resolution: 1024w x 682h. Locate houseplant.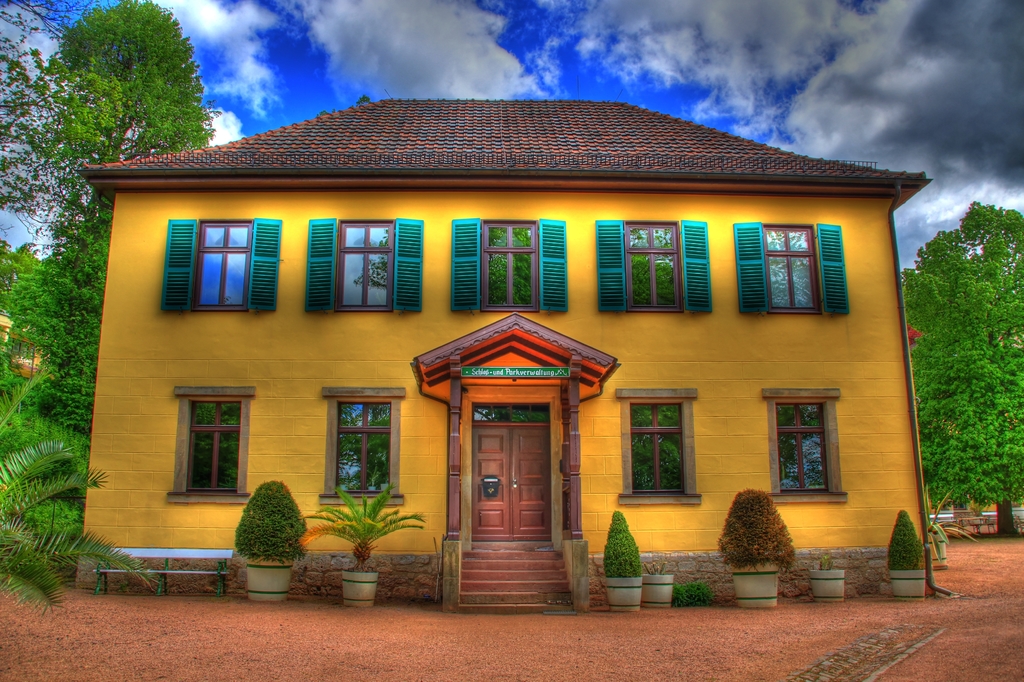
{"x1": 807, "y1": 552, "x2": 851, "y2": 603}.
